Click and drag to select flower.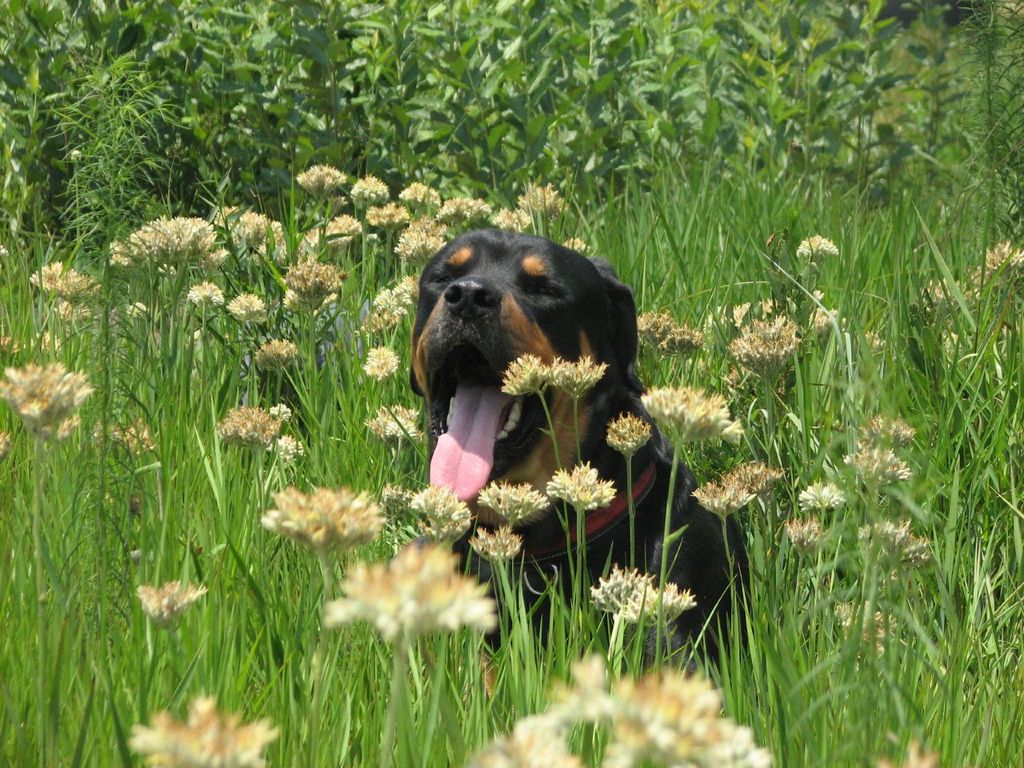
Selection: region(544, 462, 621, 509).
